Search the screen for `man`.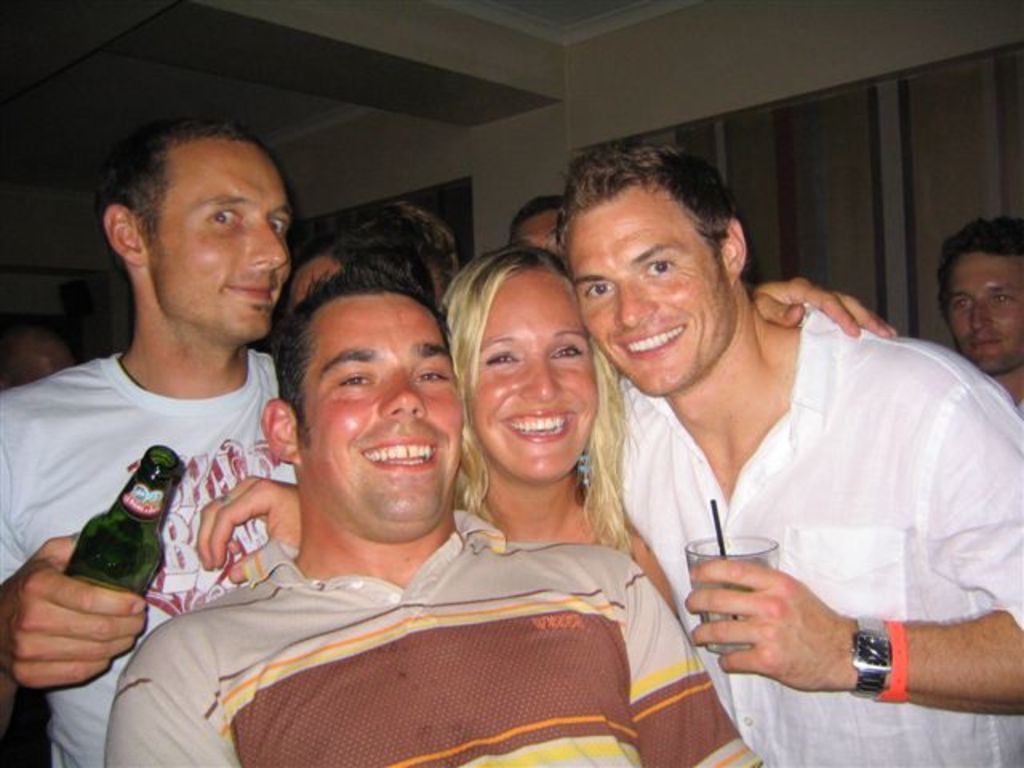
Found at box(938, 213, 1022, 422).
